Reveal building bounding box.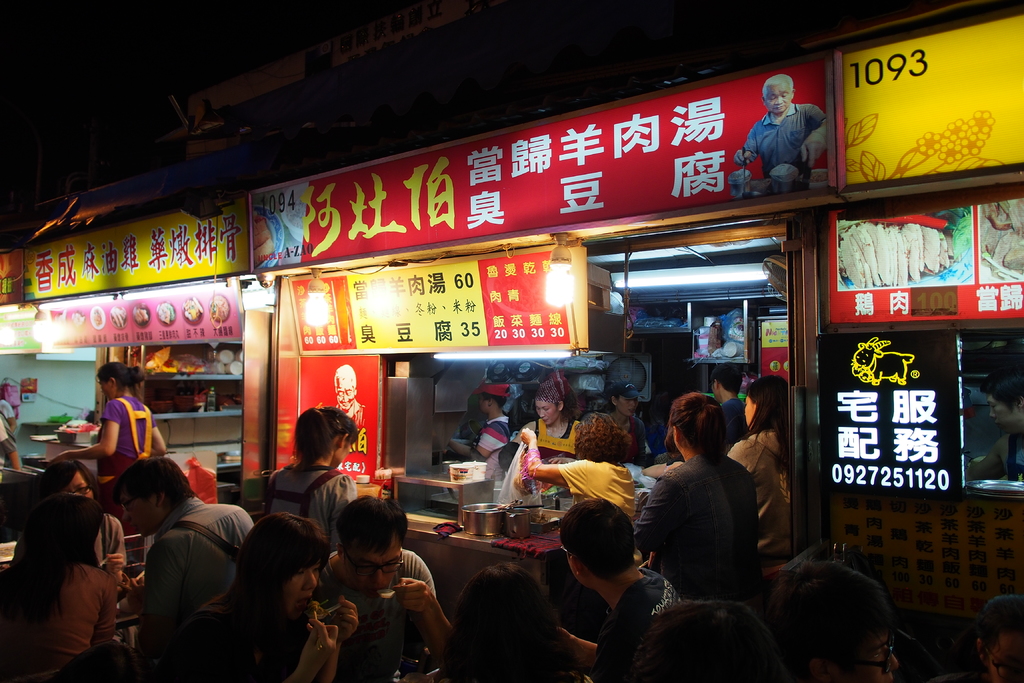
Revealed: BBox(839, 0, 1023, 682).
